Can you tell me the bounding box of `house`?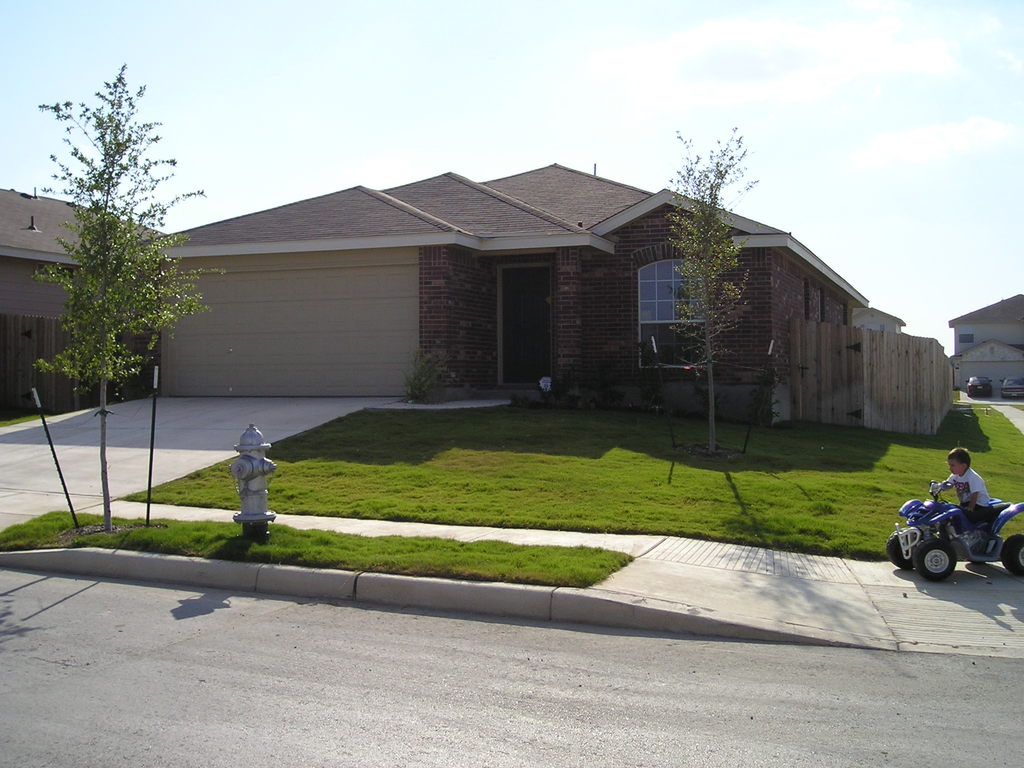
0:183:176:428.
